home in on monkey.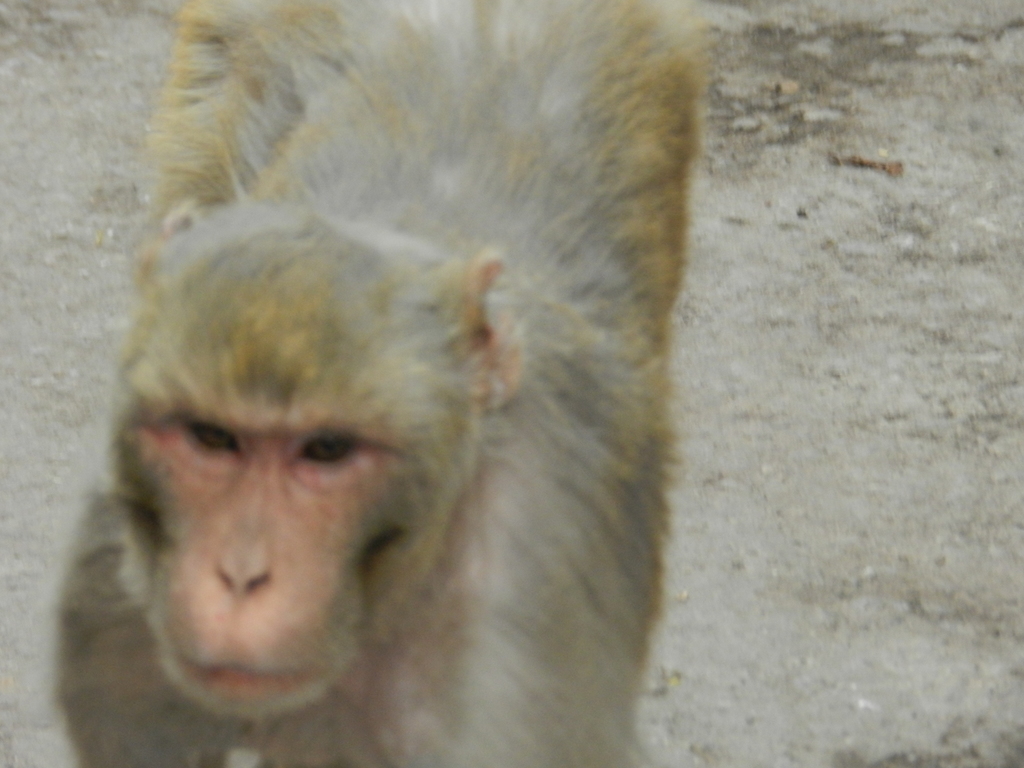
Homed in at 102 0 711 767.
